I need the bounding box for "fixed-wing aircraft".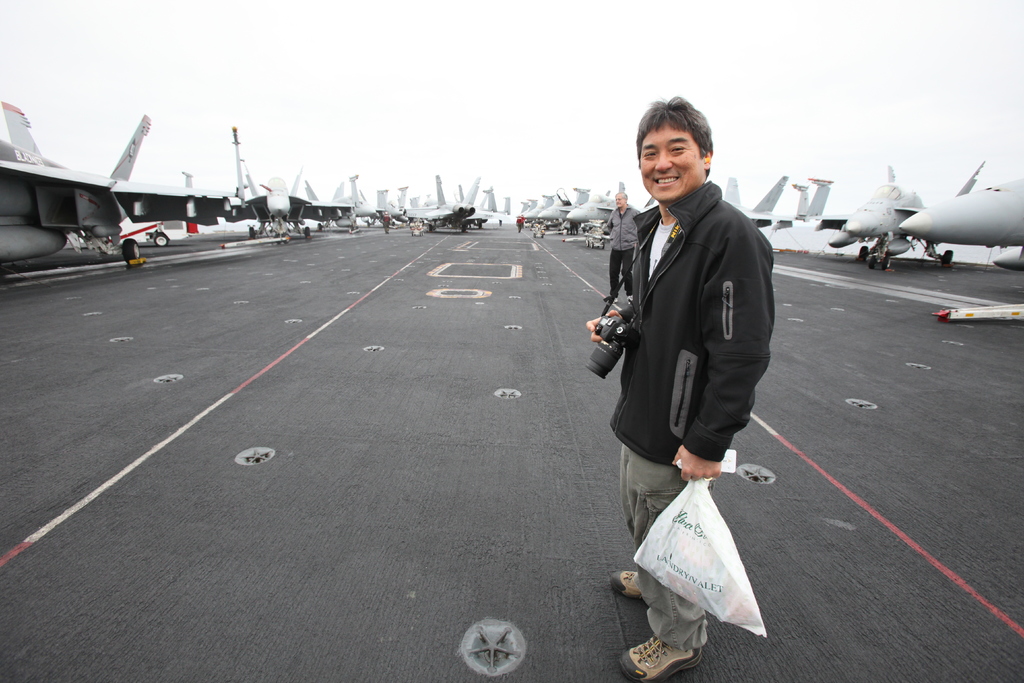
Here it is: Rect(0, 99, 490, 257).
